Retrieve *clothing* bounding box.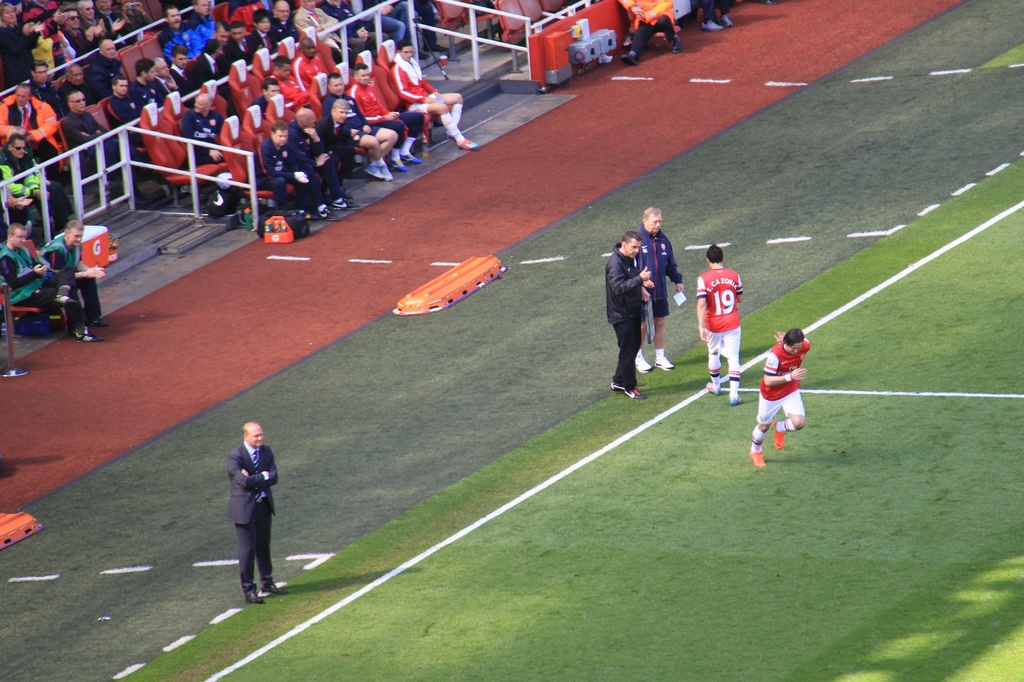
Bounding box: <bbox>358, 0, 406, 36</bbox>.
